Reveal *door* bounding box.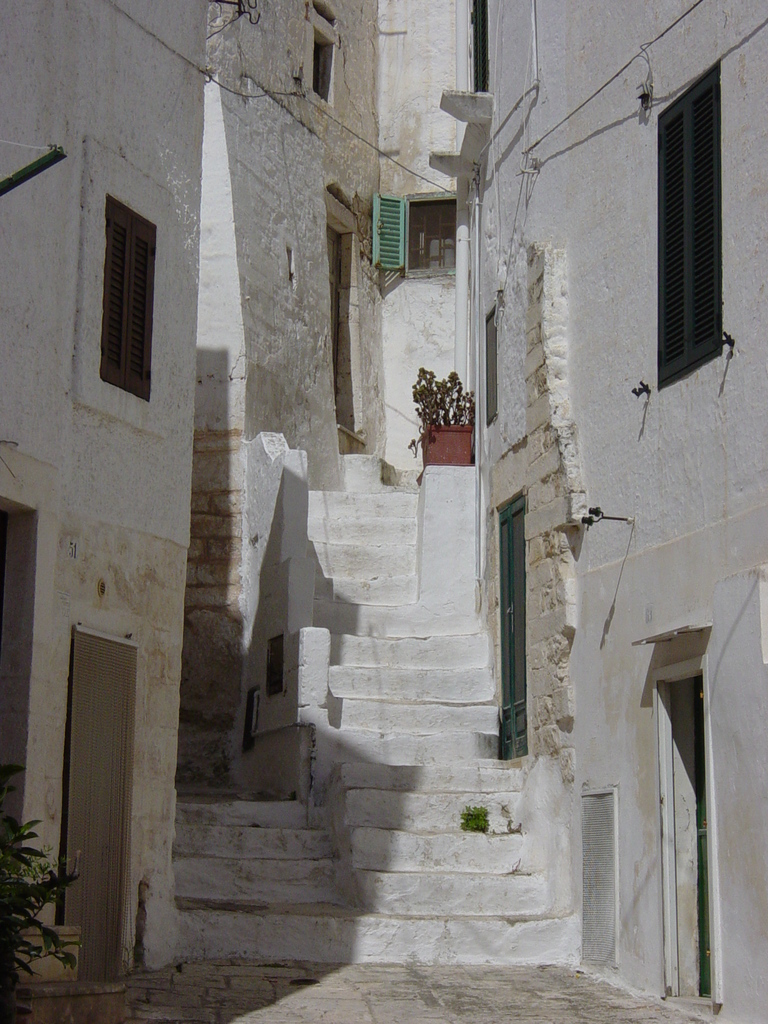
Revealed: select_region(324, 225, 338, 423).
